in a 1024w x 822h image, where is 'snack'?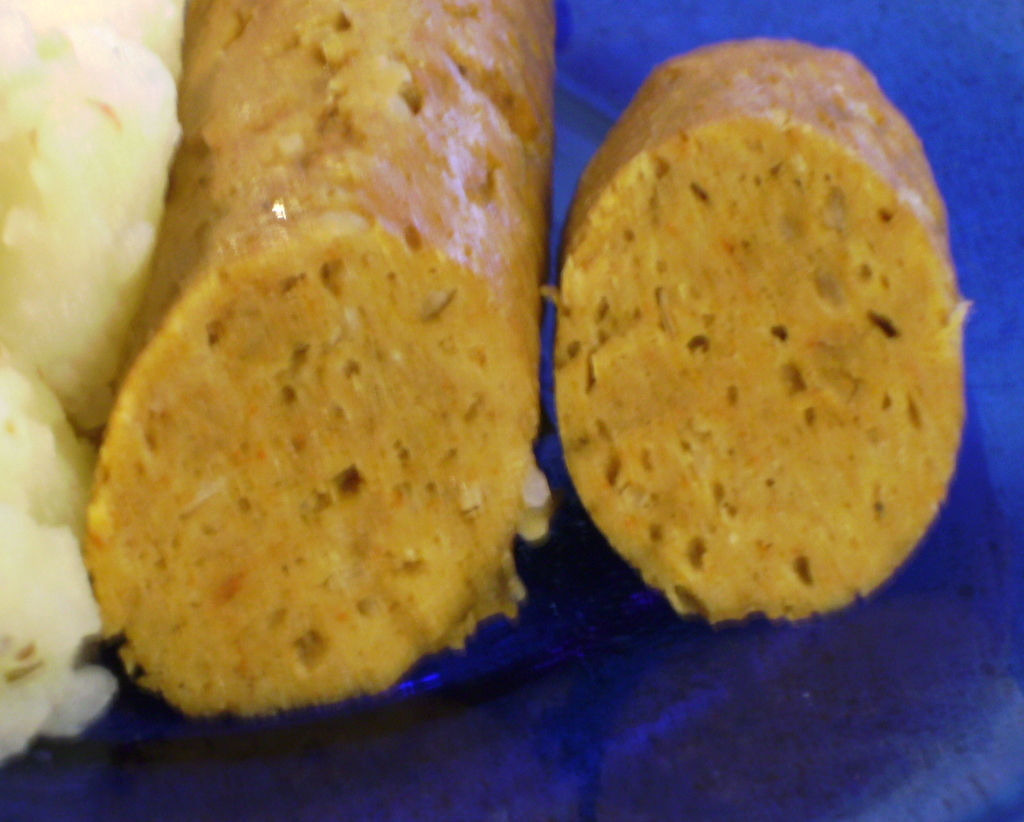
left=556, top=40, right=962, bottom=620.
